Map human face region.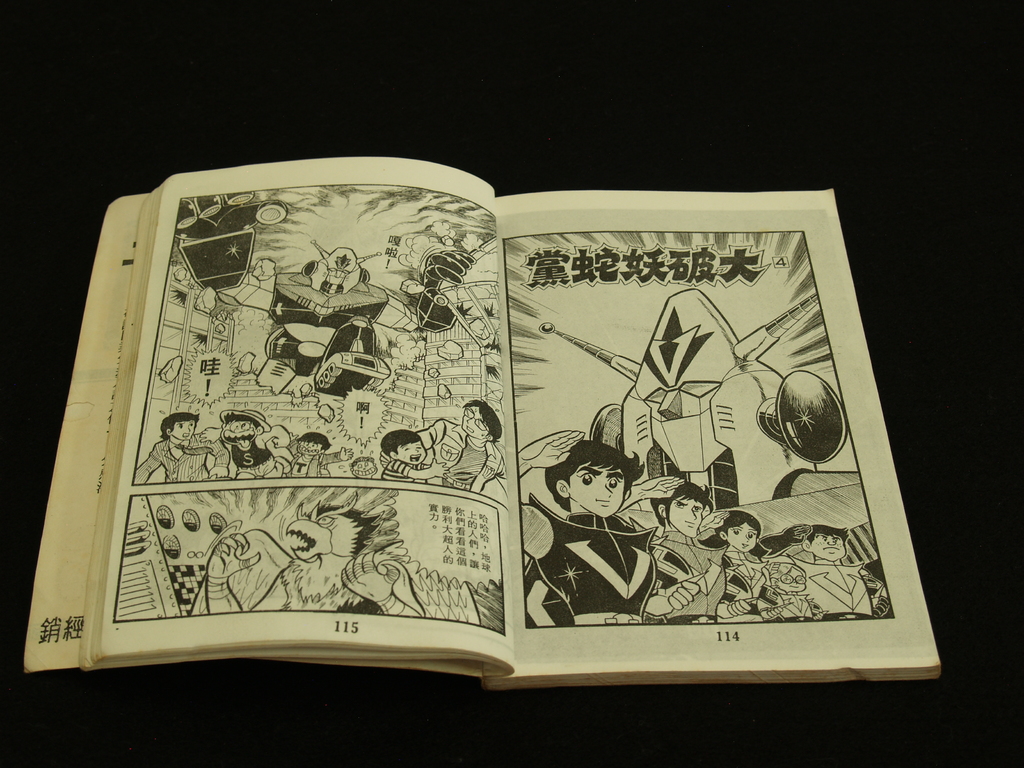
Mapped to (left=396, top=440, right=422, bottom=467).
